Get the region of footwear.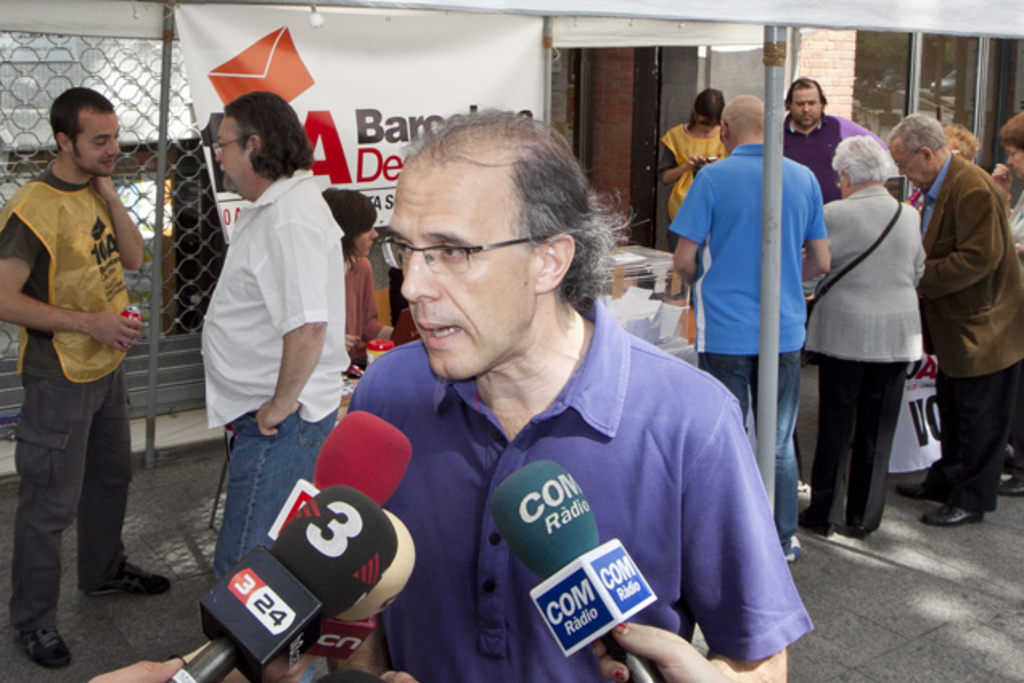
899 477 928 497.
